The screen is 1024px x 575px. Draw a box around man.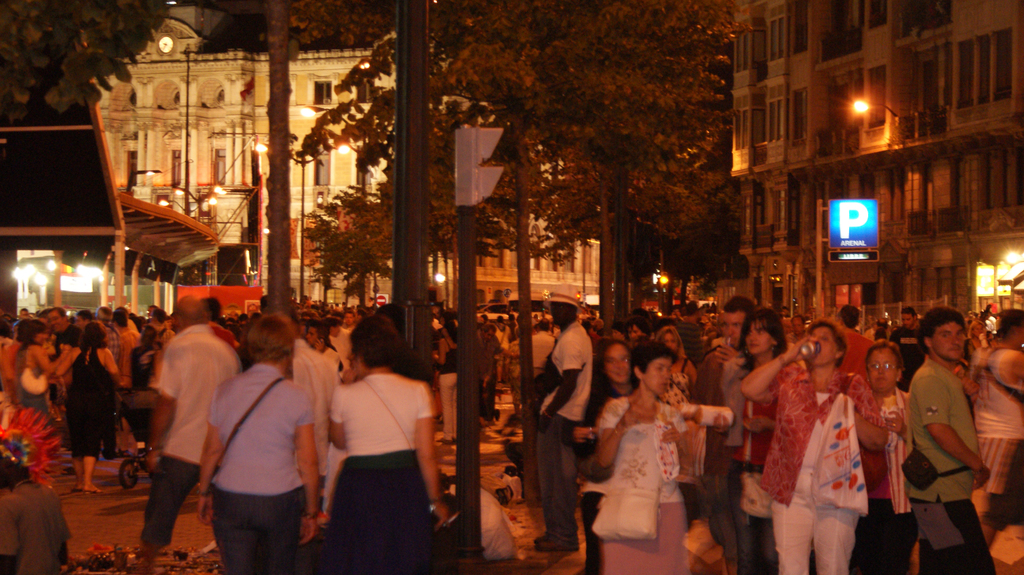
{"left": 93, "top": 304, "right": 122, "bottom": 457}.
